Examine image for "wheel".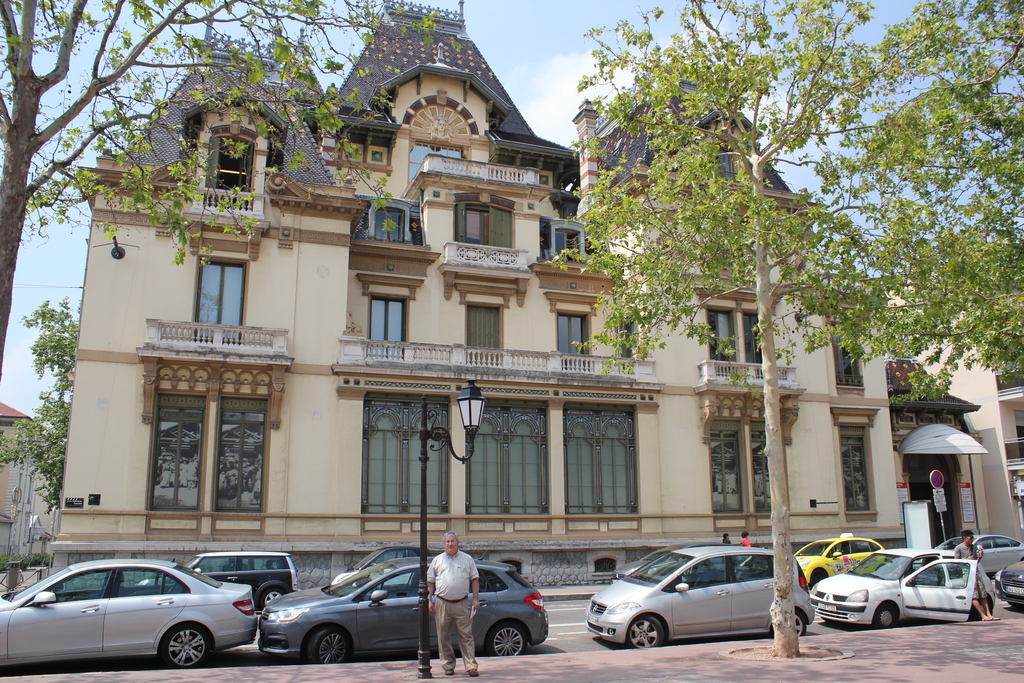
Examination result: [880,604,901,630].
